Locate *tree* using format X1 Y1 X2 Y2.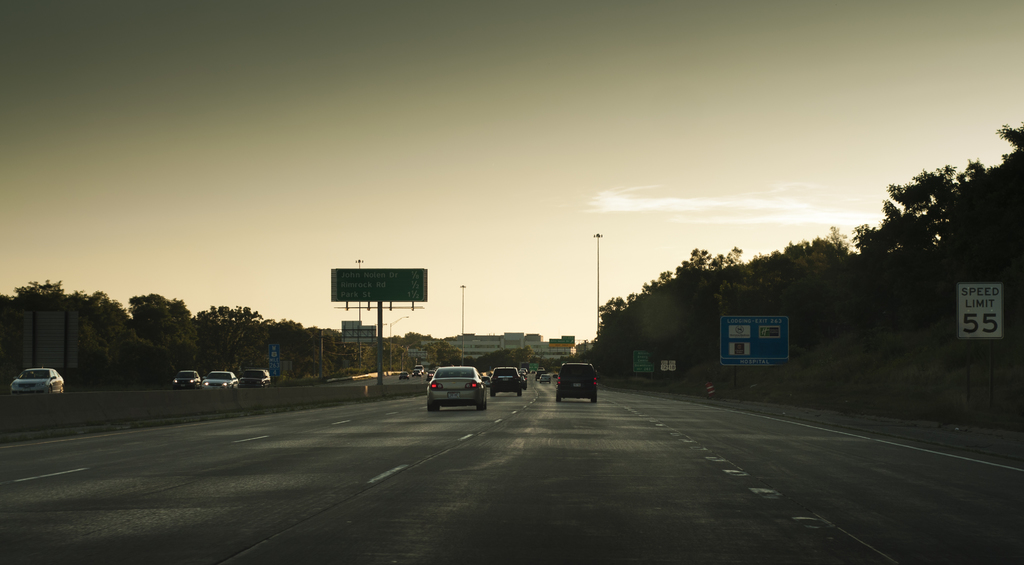
0 280 145 383.
